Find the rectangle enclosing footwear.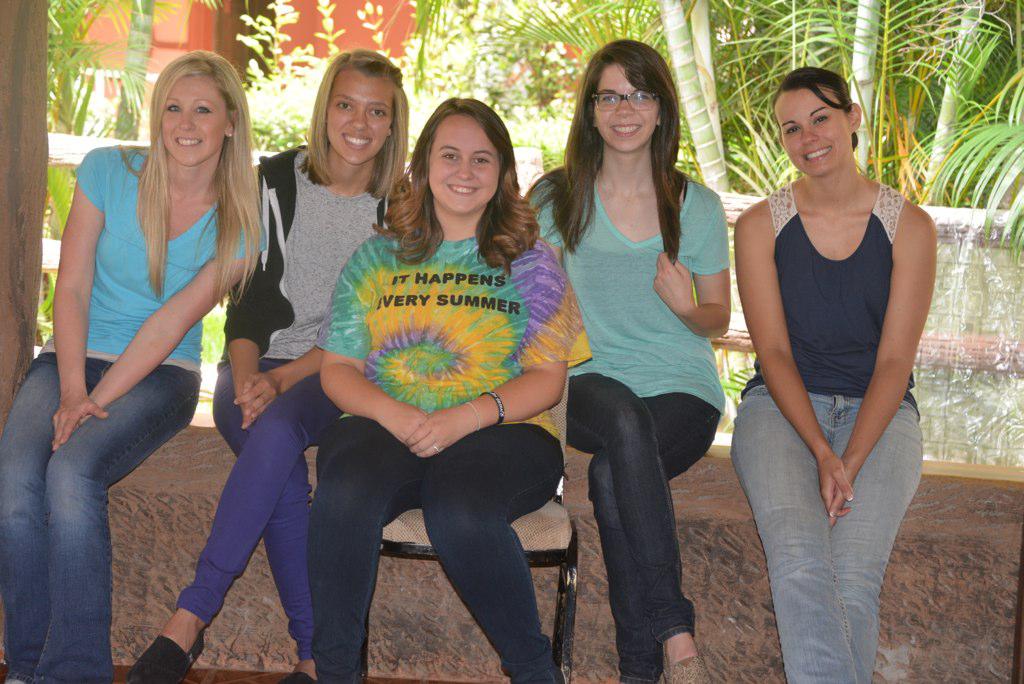
crop(133, 590, 195, 675).
